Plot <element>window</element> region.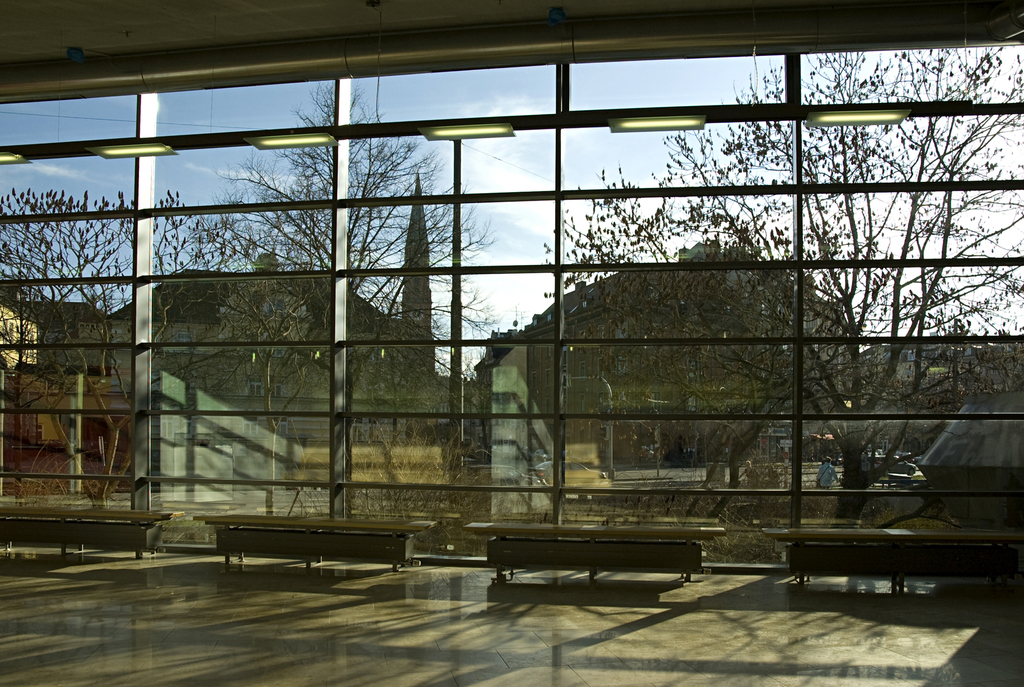
Plotted at bbox=(756, 302, 767, 320).
